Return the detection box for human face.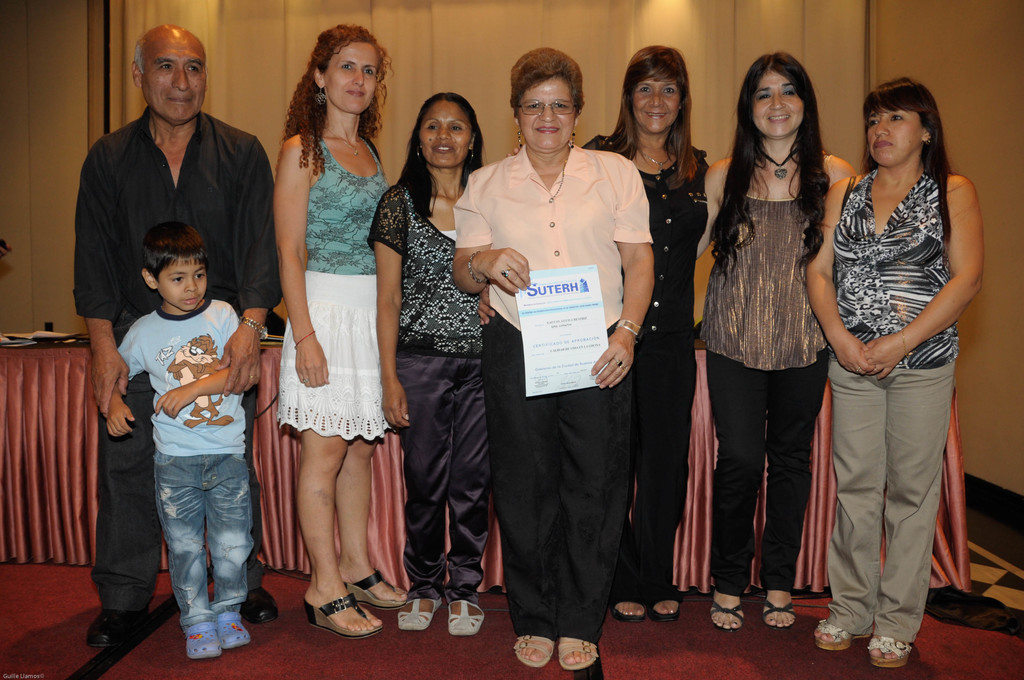
<bbox>142, 32, 207, 124</bbox>.
